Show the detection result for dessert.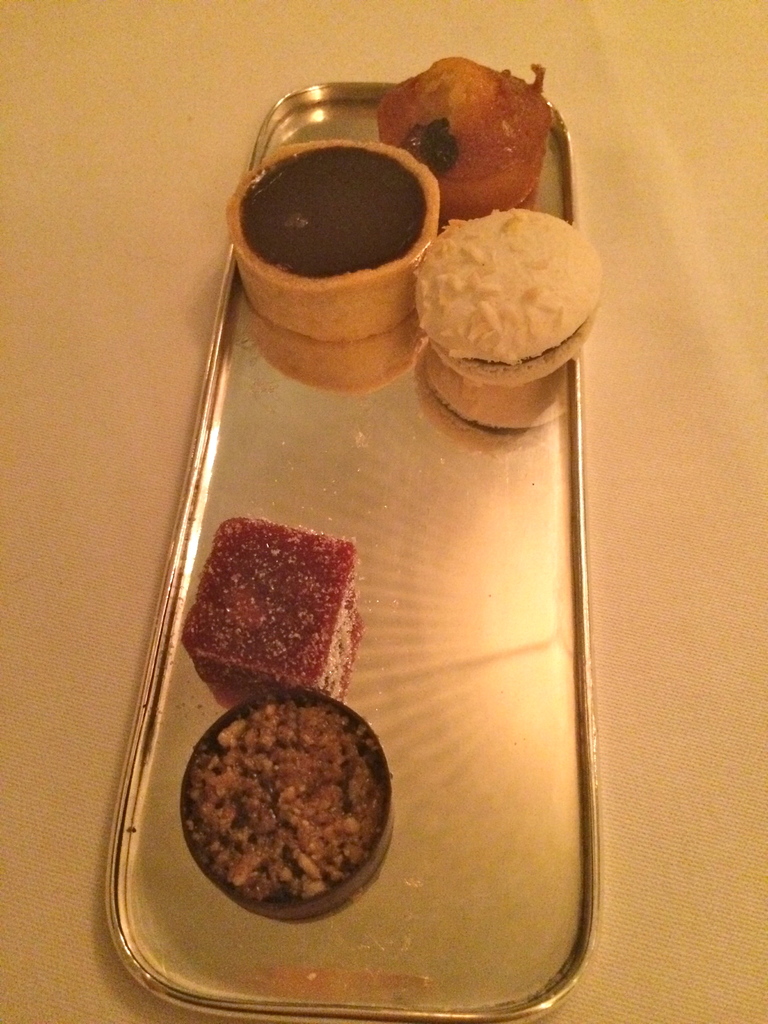
locate(175, 694, 380, 916).
